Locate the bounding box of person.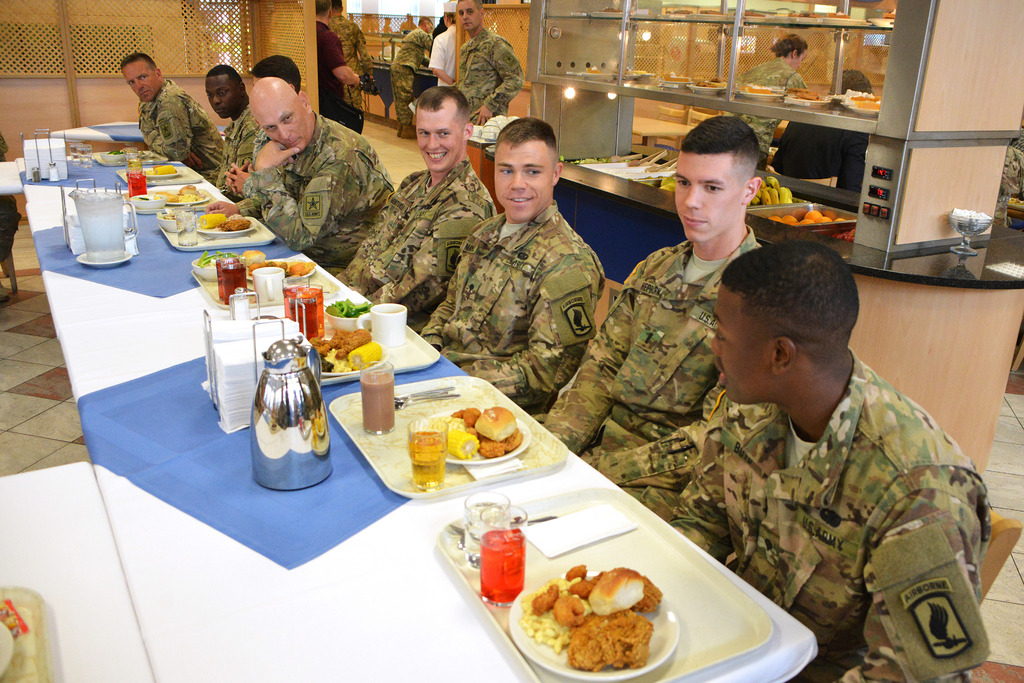
Bounding box: box=[456, 0, 522, 122].
